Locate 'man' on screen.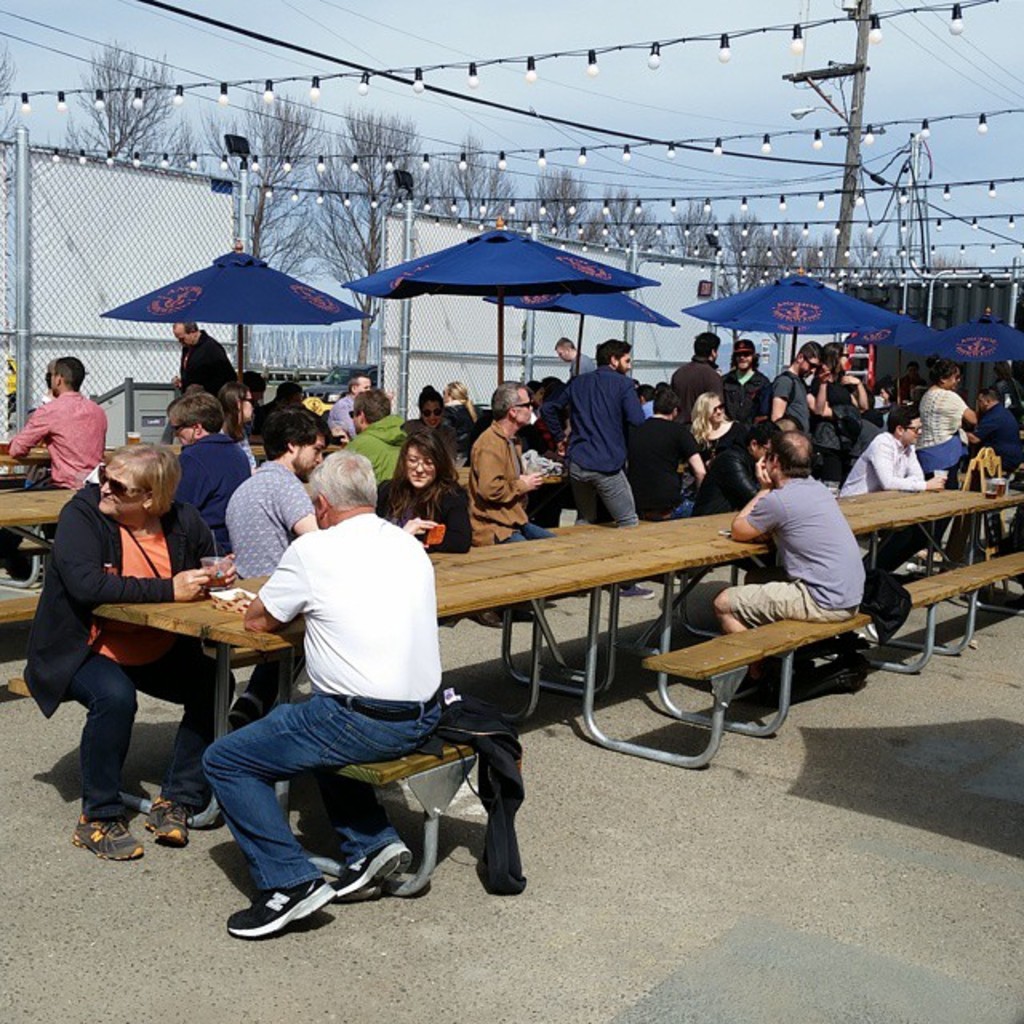
On screen at [837, 384, 965, 558].
